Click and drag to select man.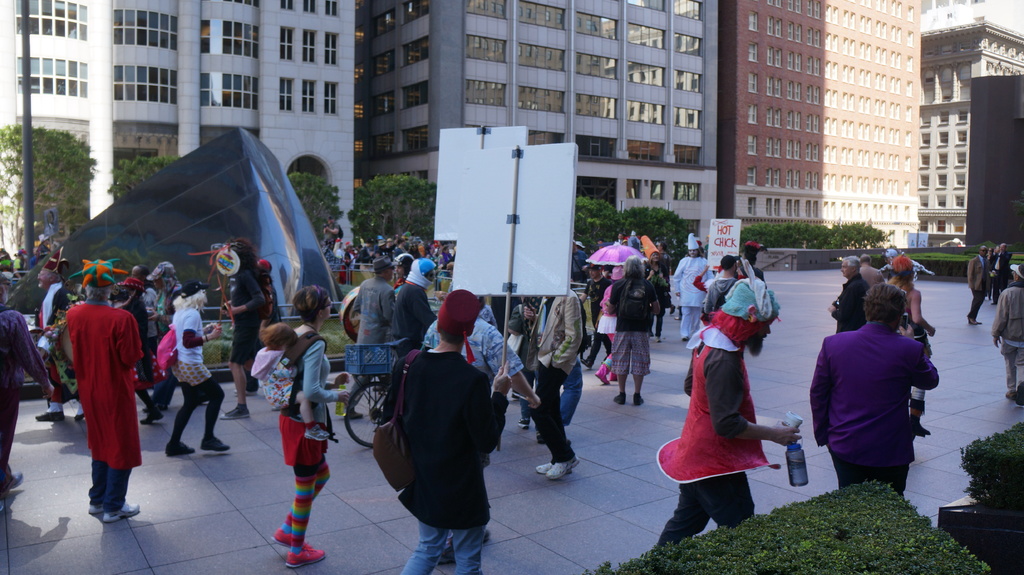
Selection: detection(0, 306, 51, 505).
